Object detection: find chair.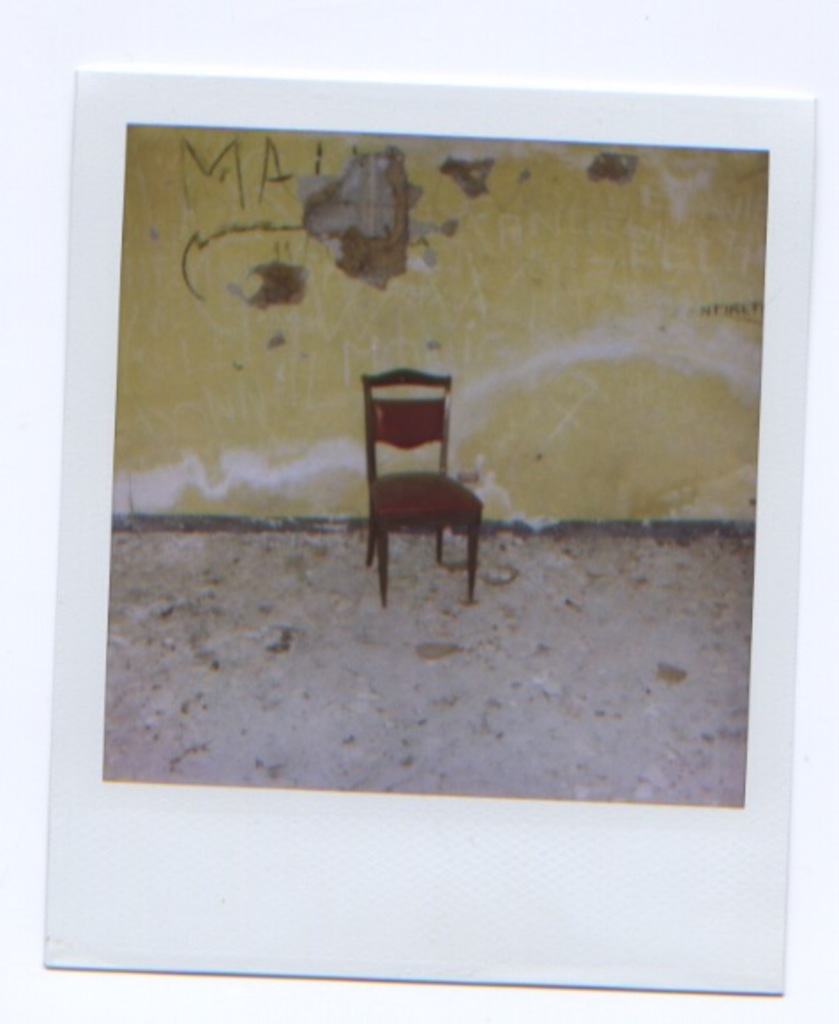
box=[355, 373, 486, 595].
